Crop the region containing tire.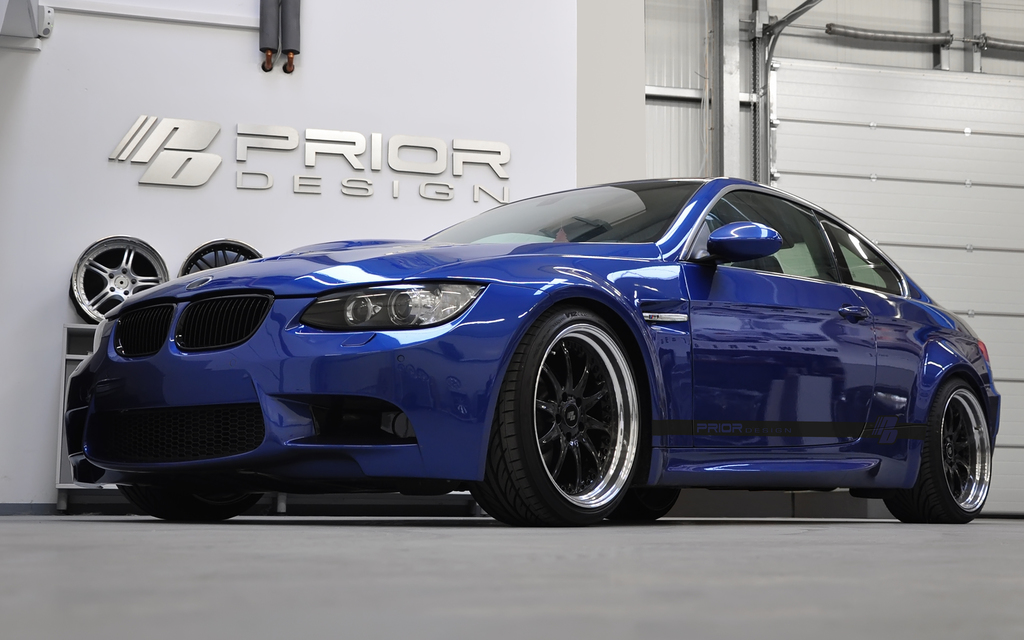
Crop region: Rect(643, 484, 684, 520).
